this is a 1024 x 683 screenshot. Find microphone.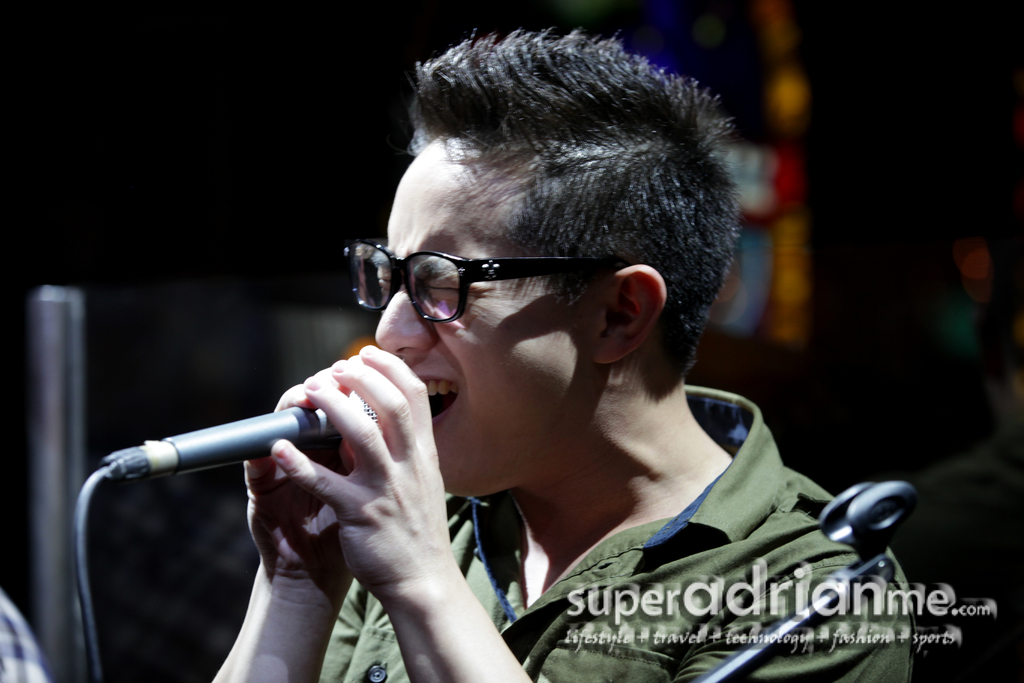
Bounding box: 108 377 417 504.
